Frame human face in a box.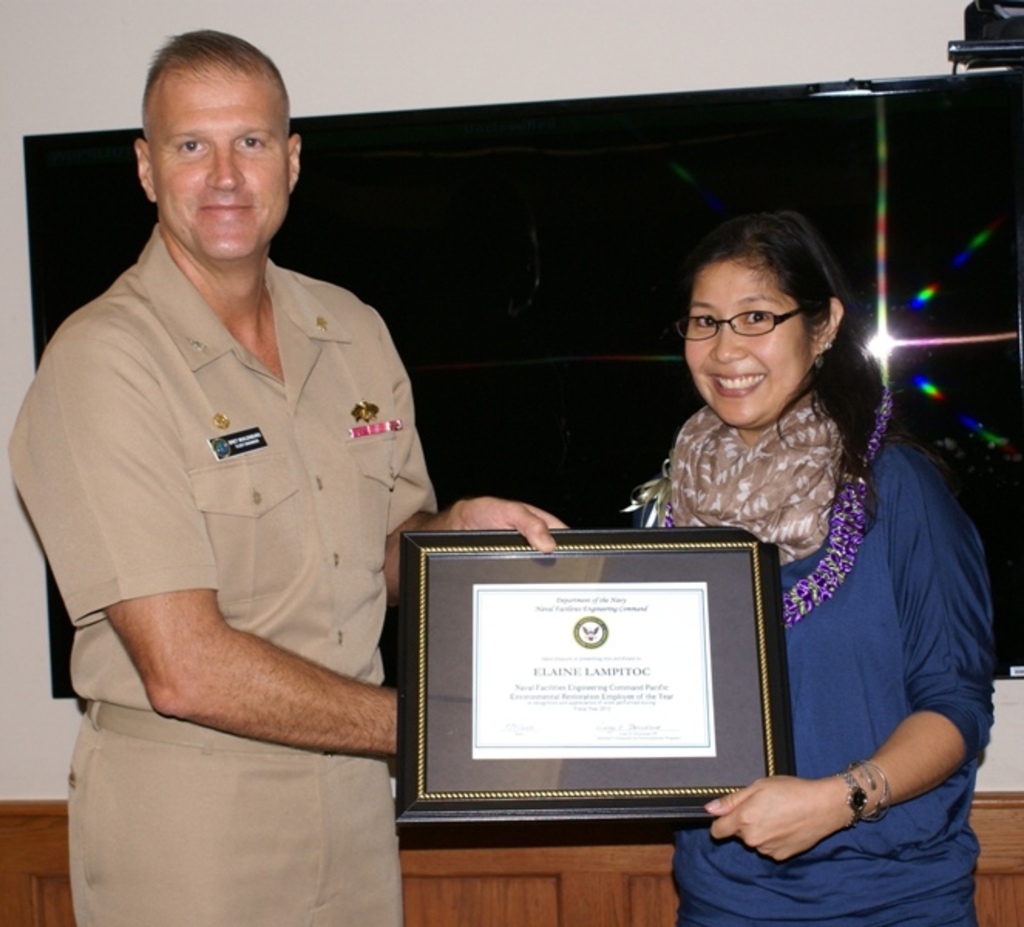
<bbox>687, 255, 814, 434</bbox>.
